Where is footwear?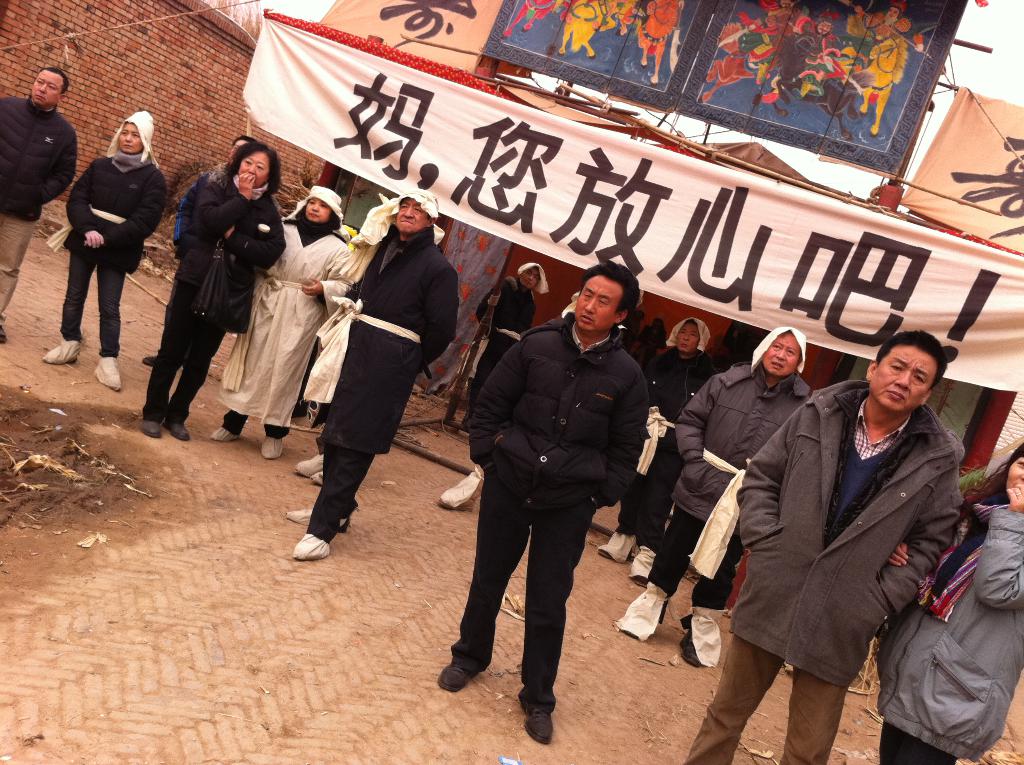
519 696 553 745.
